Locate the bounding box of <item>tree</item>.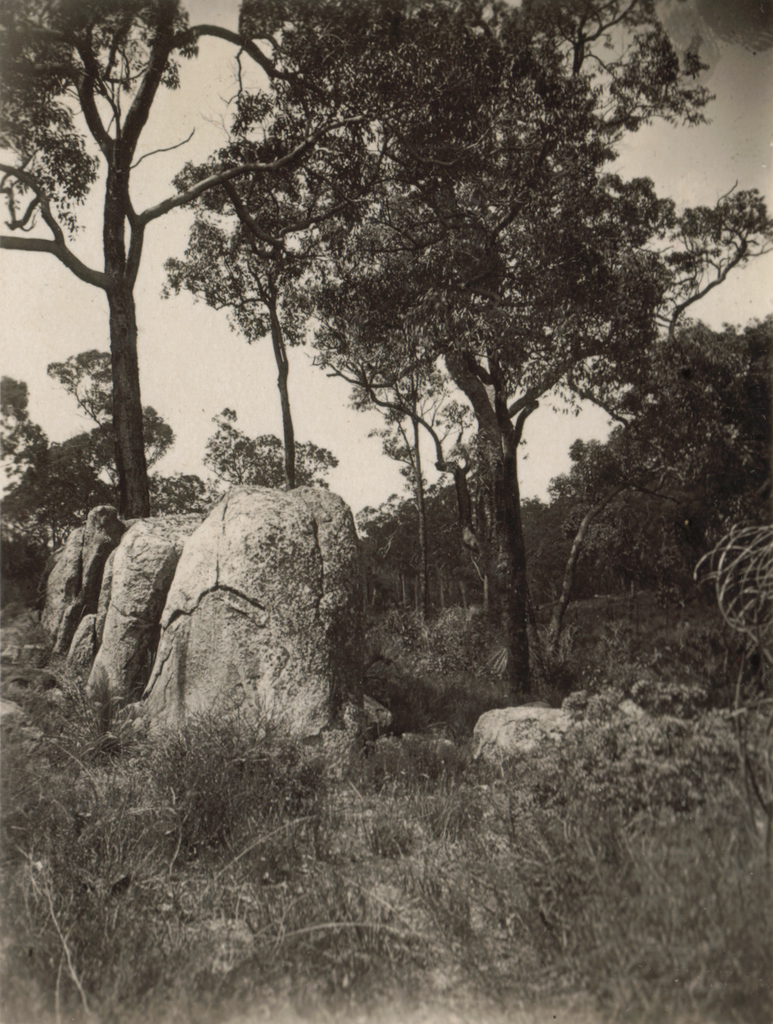
Bounding box: [x1=13, y1=0, x2=222, y2=535].
